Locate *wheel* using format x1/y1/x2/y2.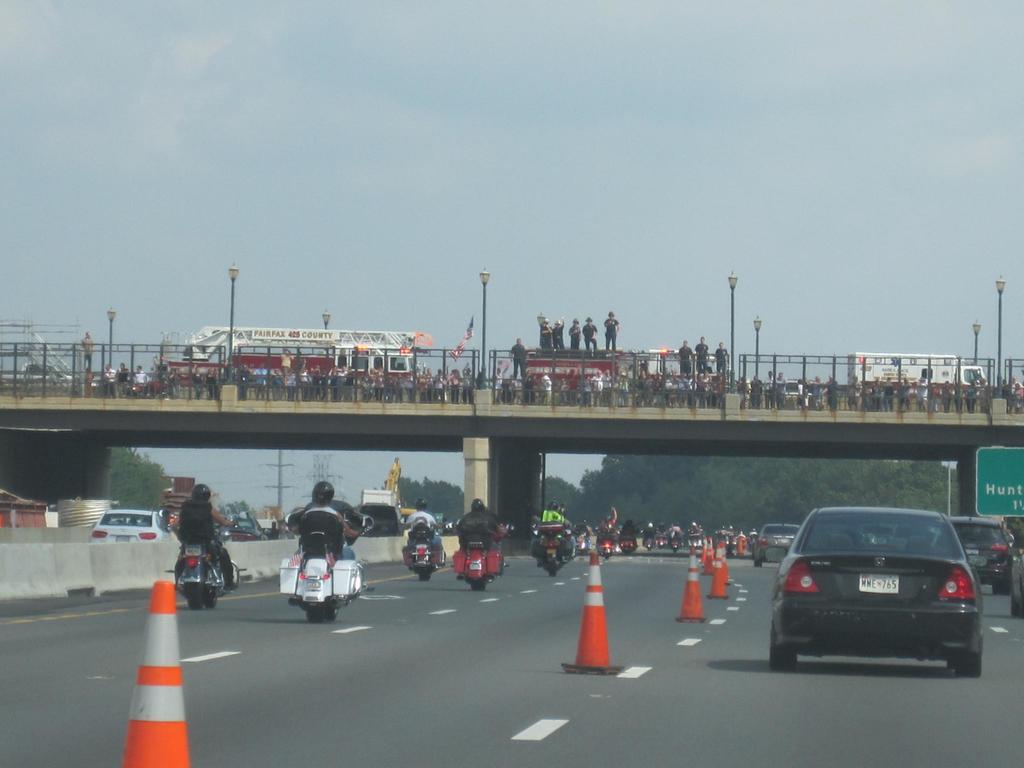
773/625/792/669.
